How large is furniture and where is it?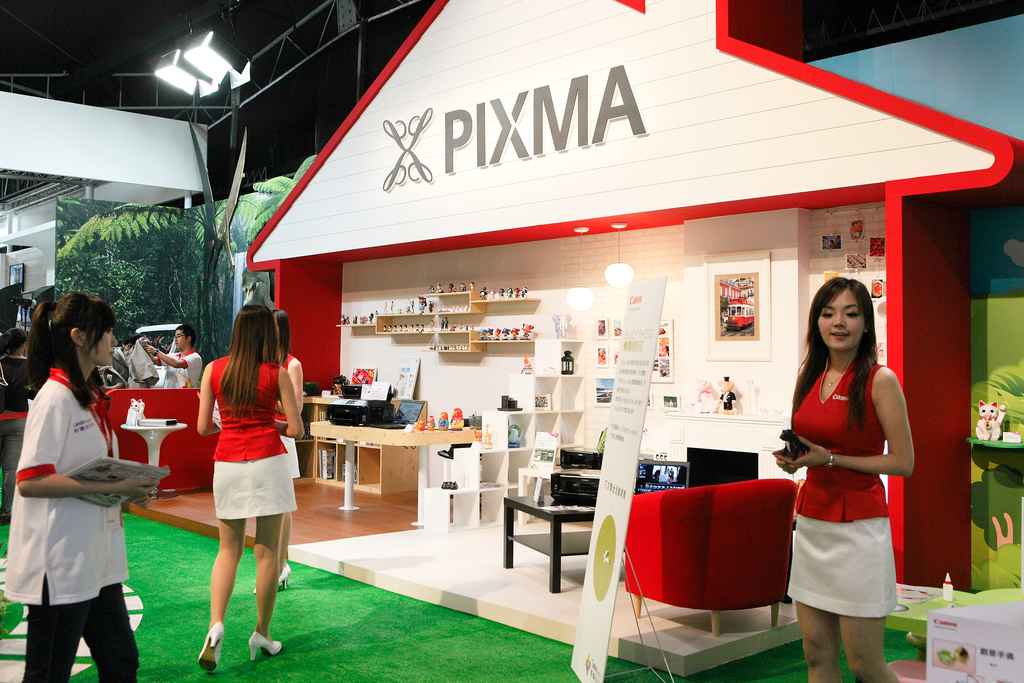
Bounding box: [left=120, top=422, right=189, bottom=498].
